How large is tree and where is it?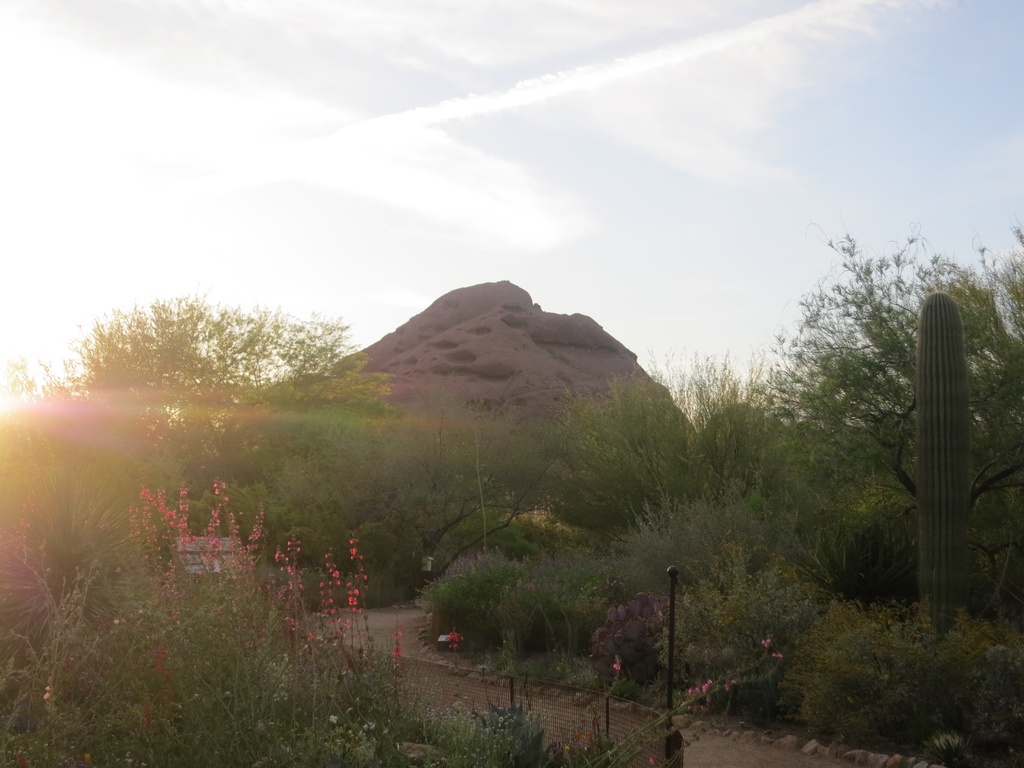
Bounding box: x1=752 y1=225 x2=1023 y2=590.
